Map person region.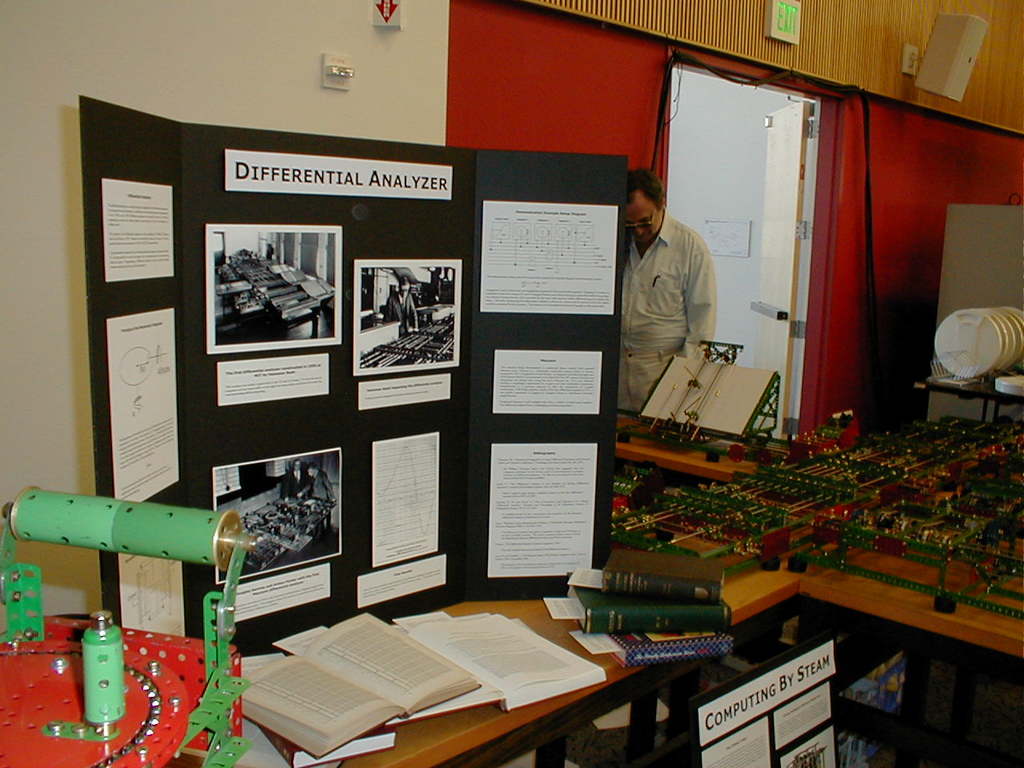
Mapped to select_region(281, 458, 295, 498).
